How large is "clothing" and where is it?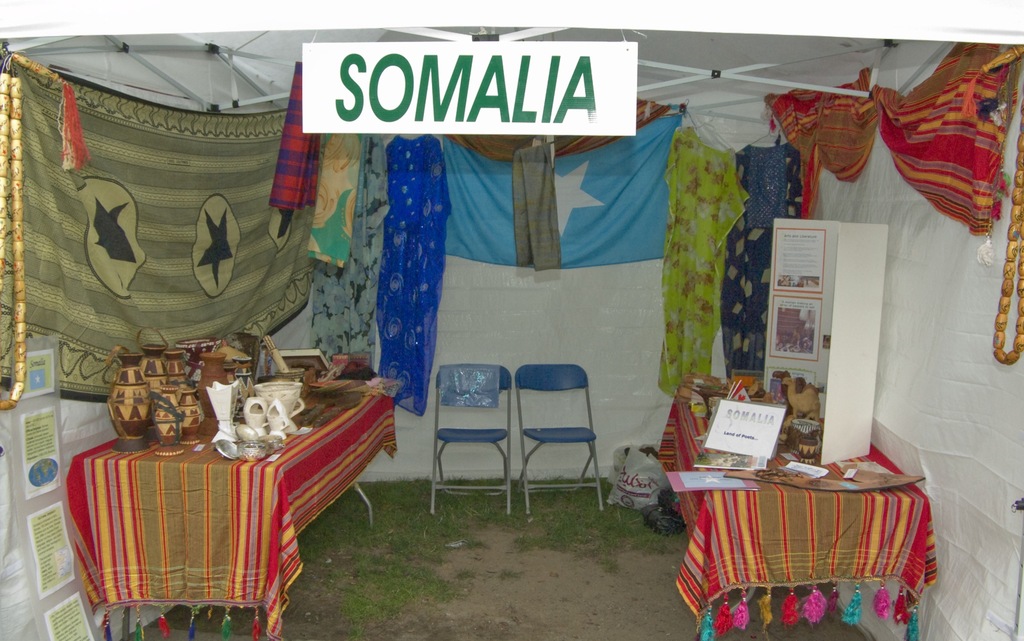
Bounding box: <bbox>513, 138, 560, 275</bbox>.
